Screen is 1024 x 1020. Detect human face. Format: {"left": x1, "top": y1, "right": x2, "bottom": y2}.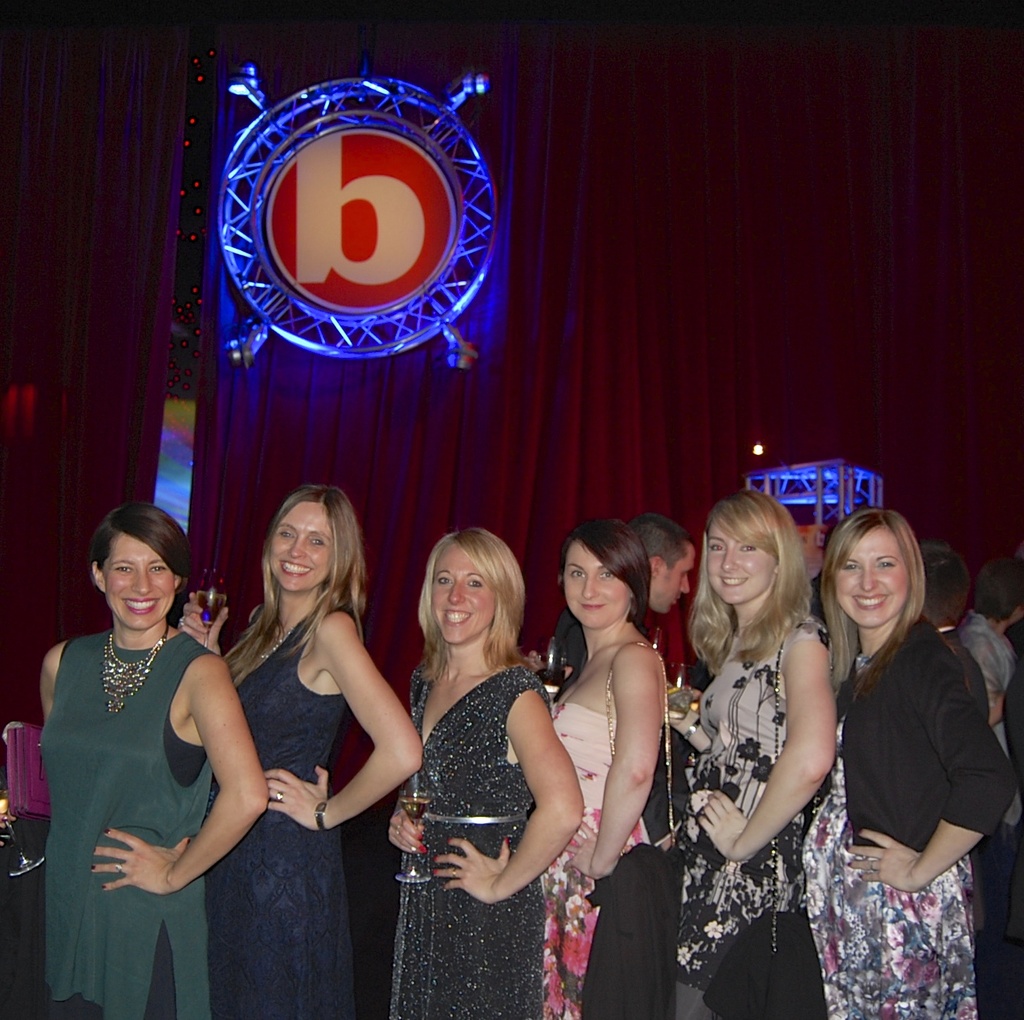
{"left": 709, "top": 522, "right": 775, "bottom": 605}.
